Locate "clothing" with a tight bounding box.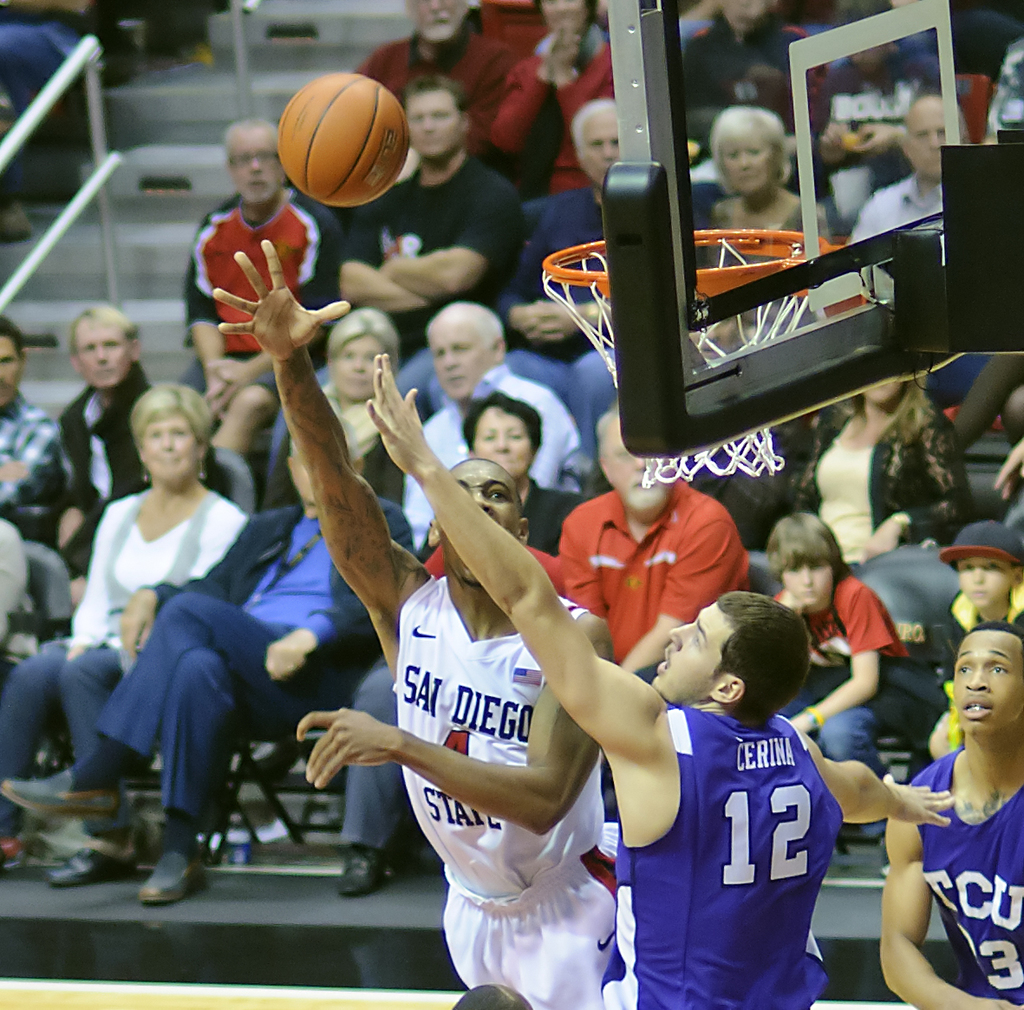
bbox=[554, 473, 749, 669].
